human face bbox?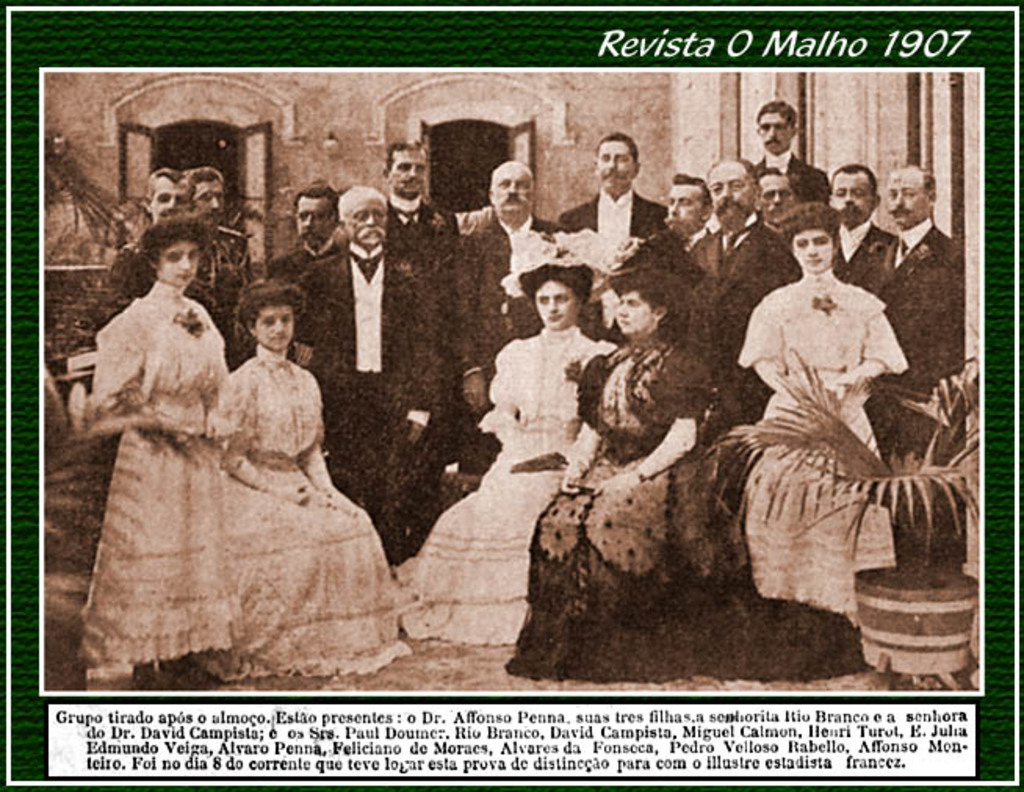
758, 108, 795, 150
